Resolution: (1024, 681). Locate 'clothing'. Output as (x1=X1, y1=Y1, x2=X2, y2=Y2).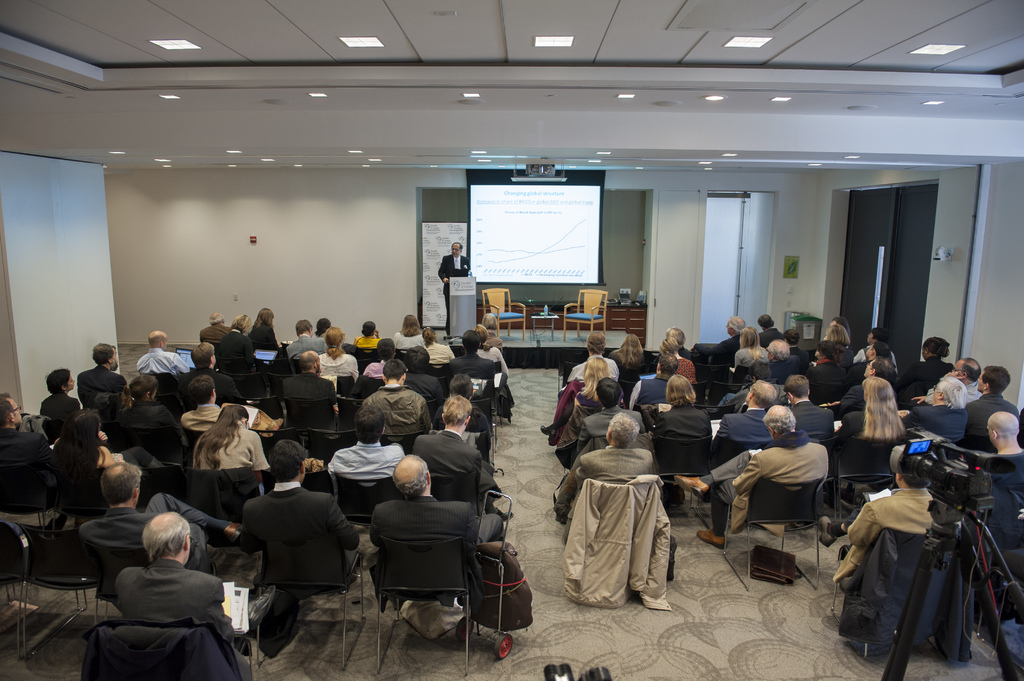
(x1=41, y1=385, x2=83, y2=447).
